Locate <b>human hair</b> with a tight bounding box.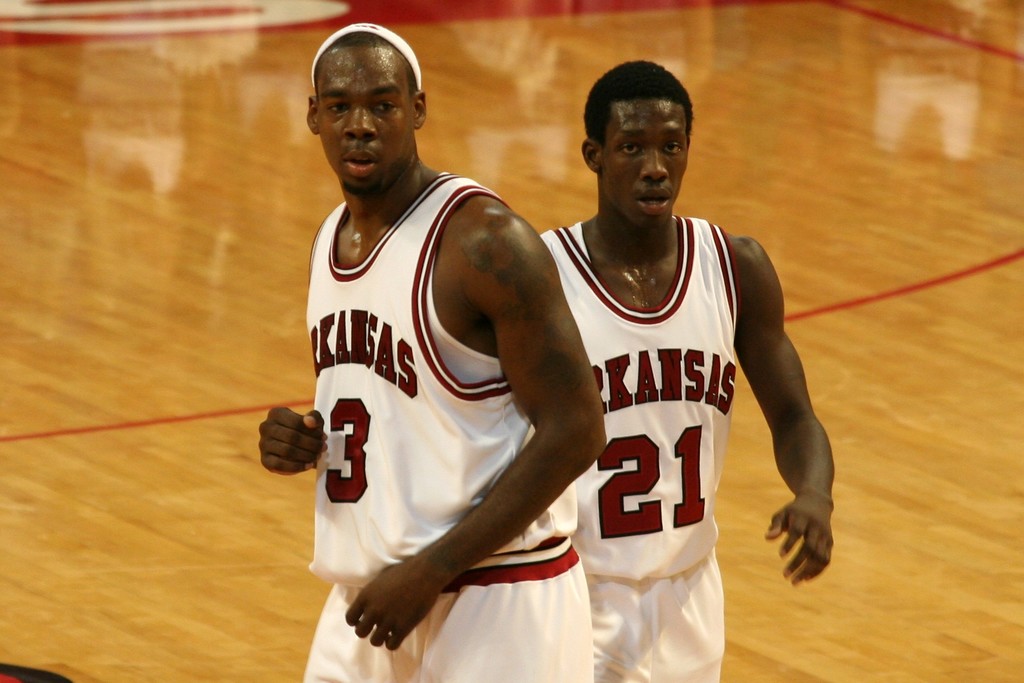
x1=592 y1=69 x2=700 y2=170.
